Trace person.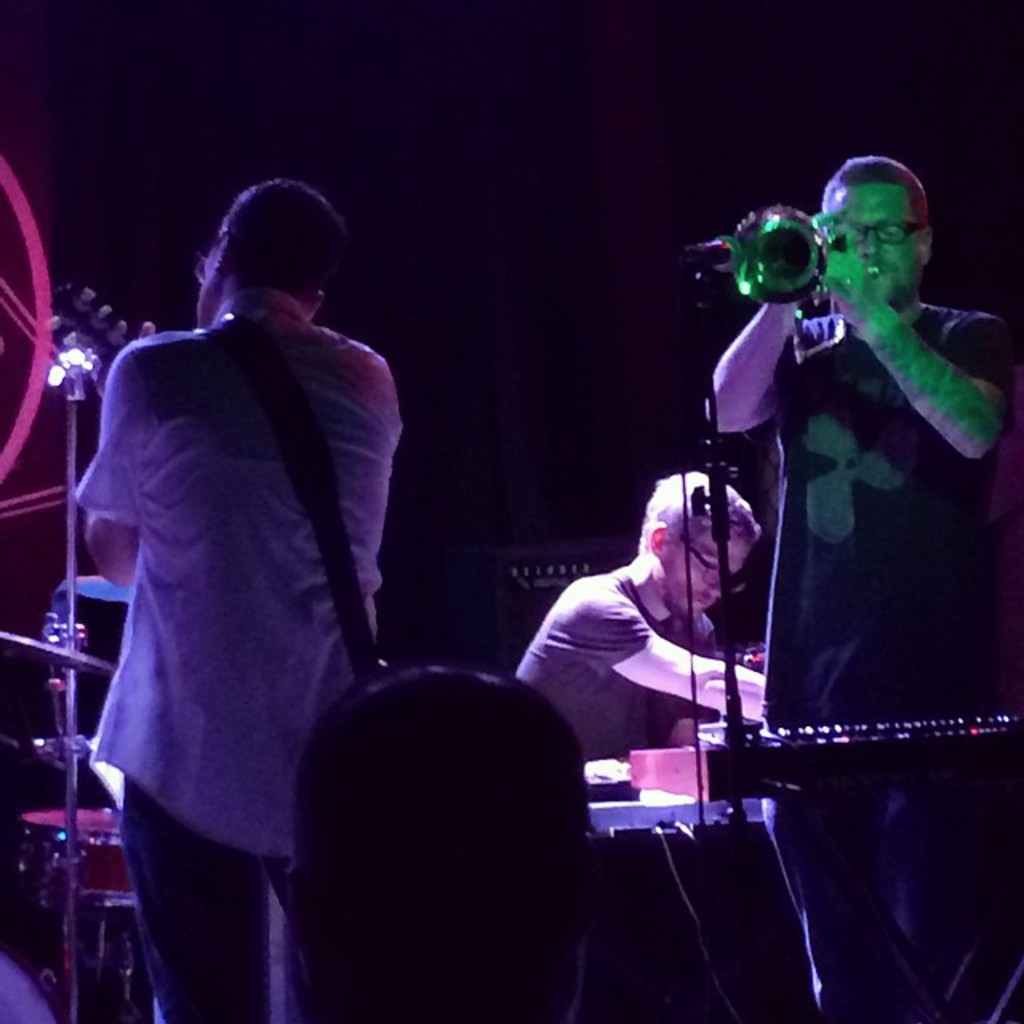
Traced to [left=514, top=475, right=763, bottom=1022].
